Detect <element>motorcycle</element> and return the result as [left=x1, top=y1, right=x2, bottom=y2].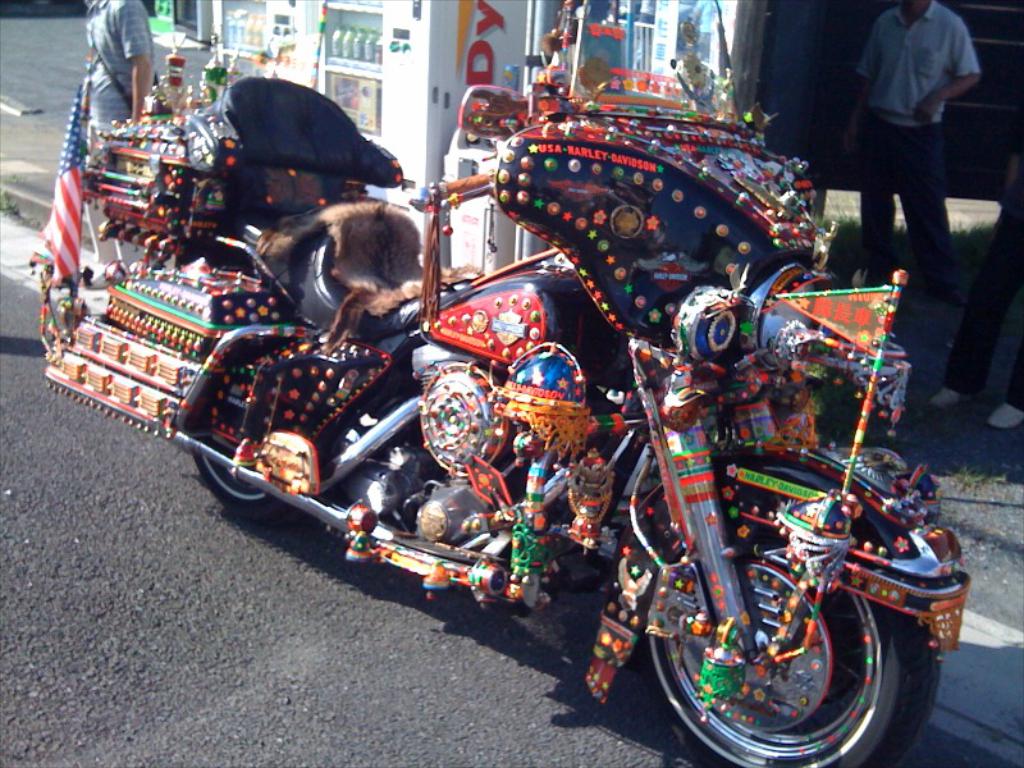
[left=44, top=0, right=970, bottom=767].
